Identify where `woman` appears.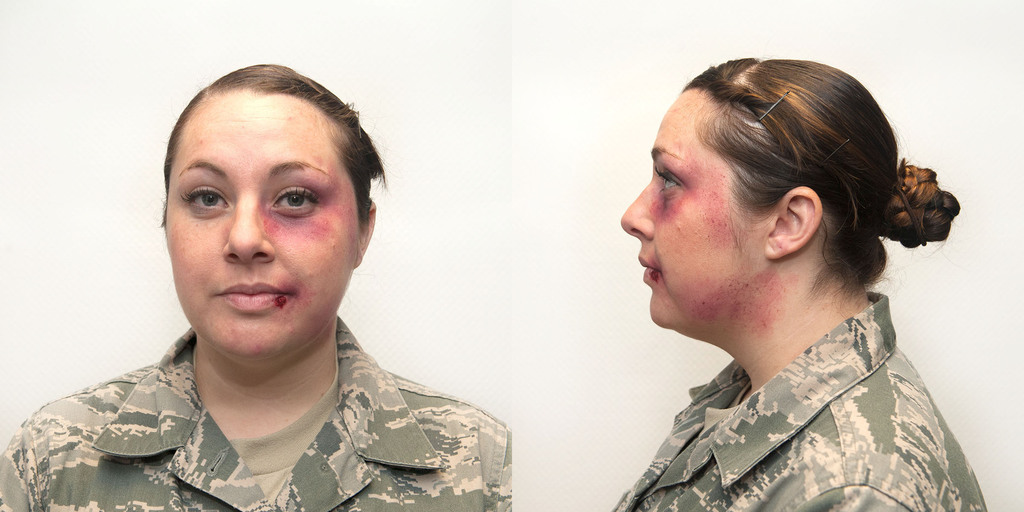
Appears at [0,59,513,511].
